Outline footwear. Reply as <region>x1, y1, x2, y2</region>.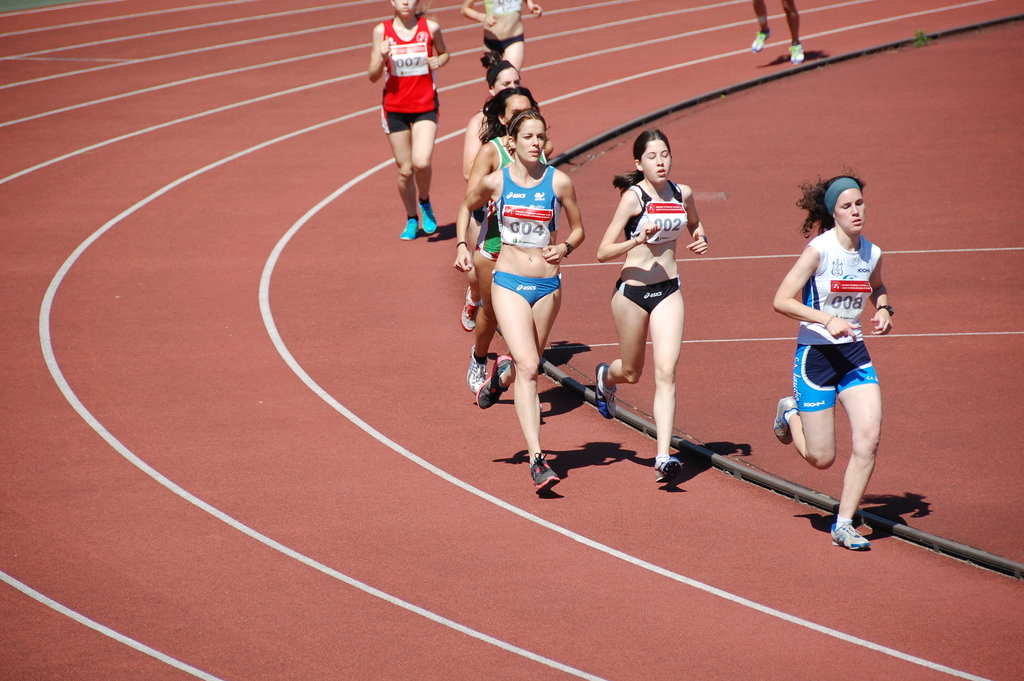
<region>593, 363, 620, 423</region>.
